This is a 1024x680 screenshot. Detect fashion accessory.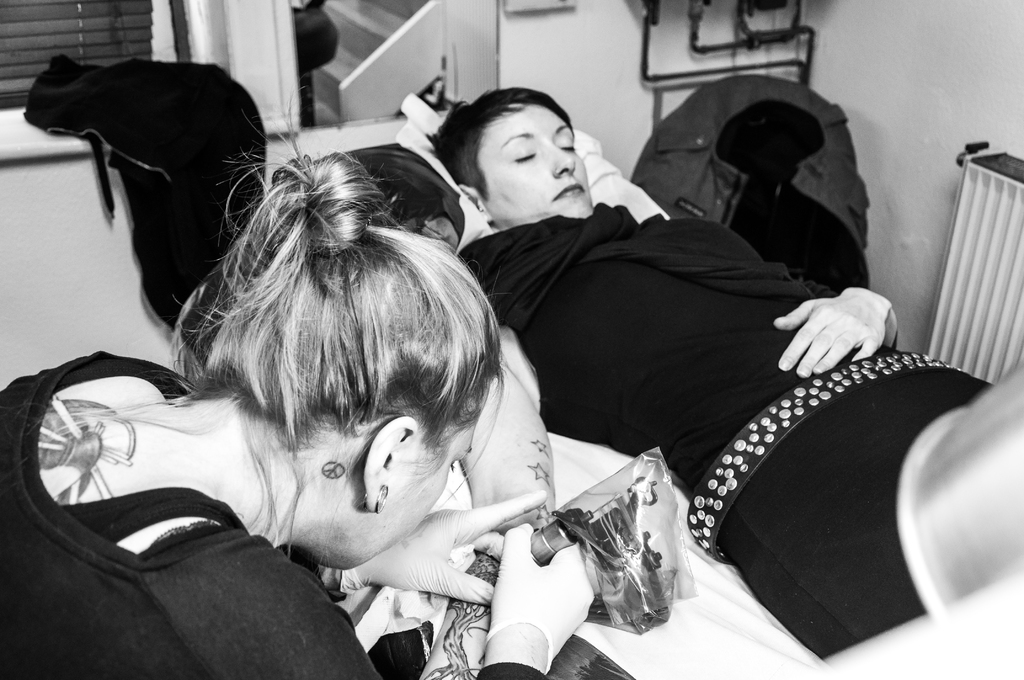
360, 483, 388, 519.
